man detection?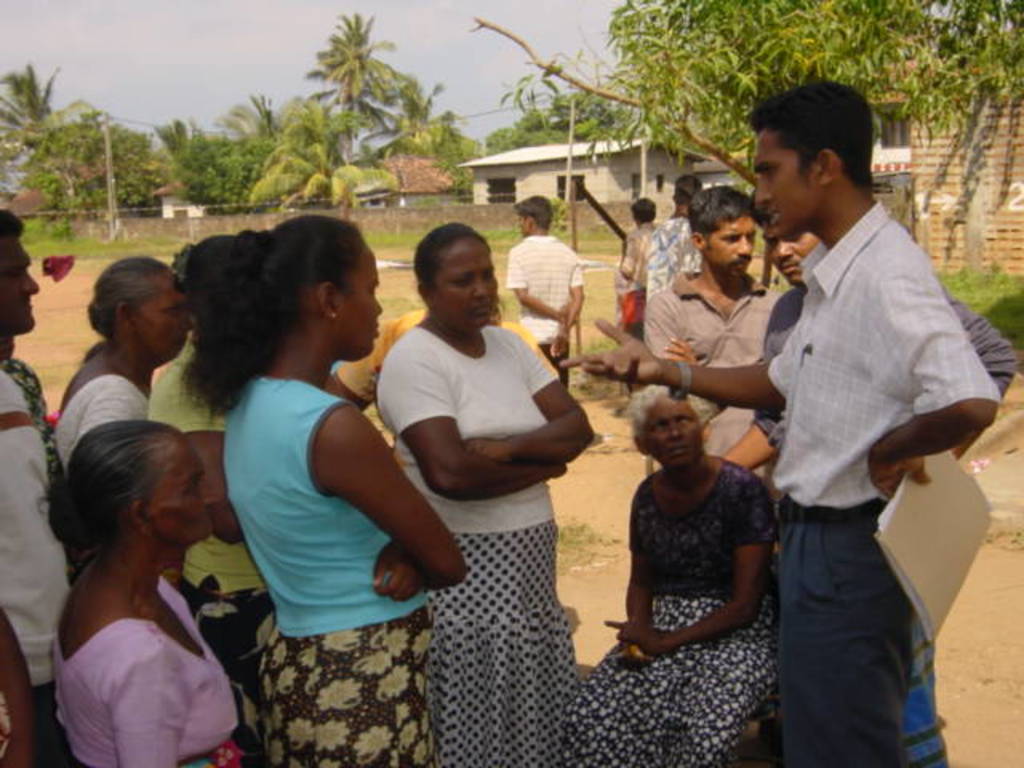
left=616, top=198, right=662, bottom=394
